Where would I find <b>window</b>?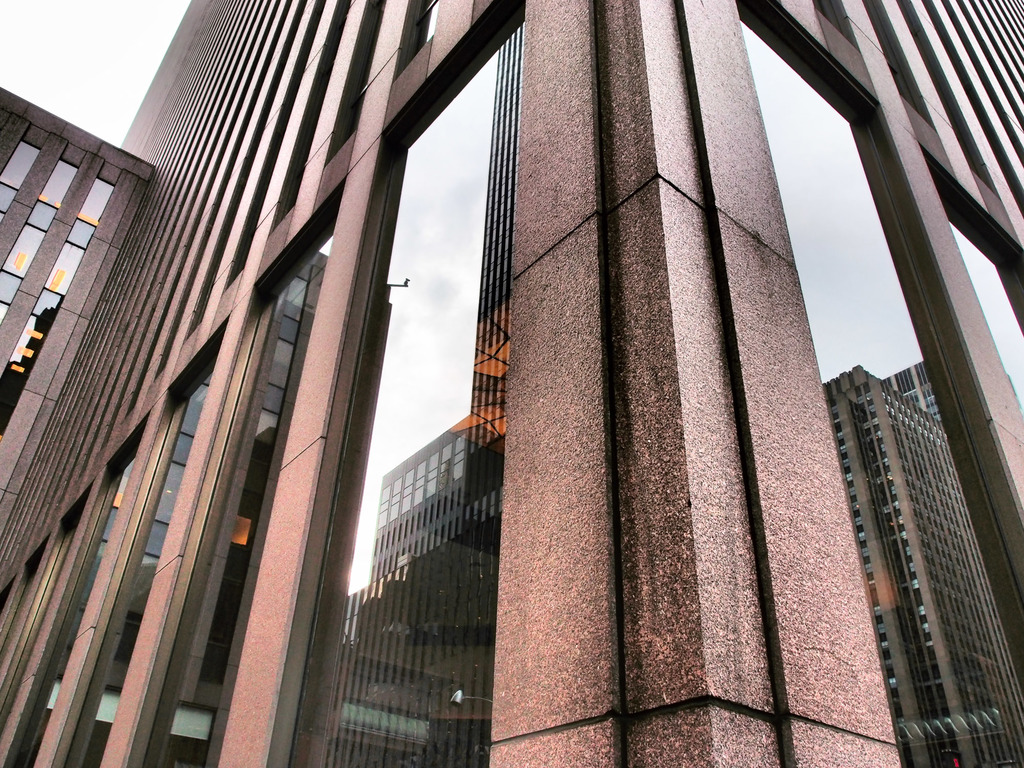
At [left=0, top=269, right=24, bottom=321].
